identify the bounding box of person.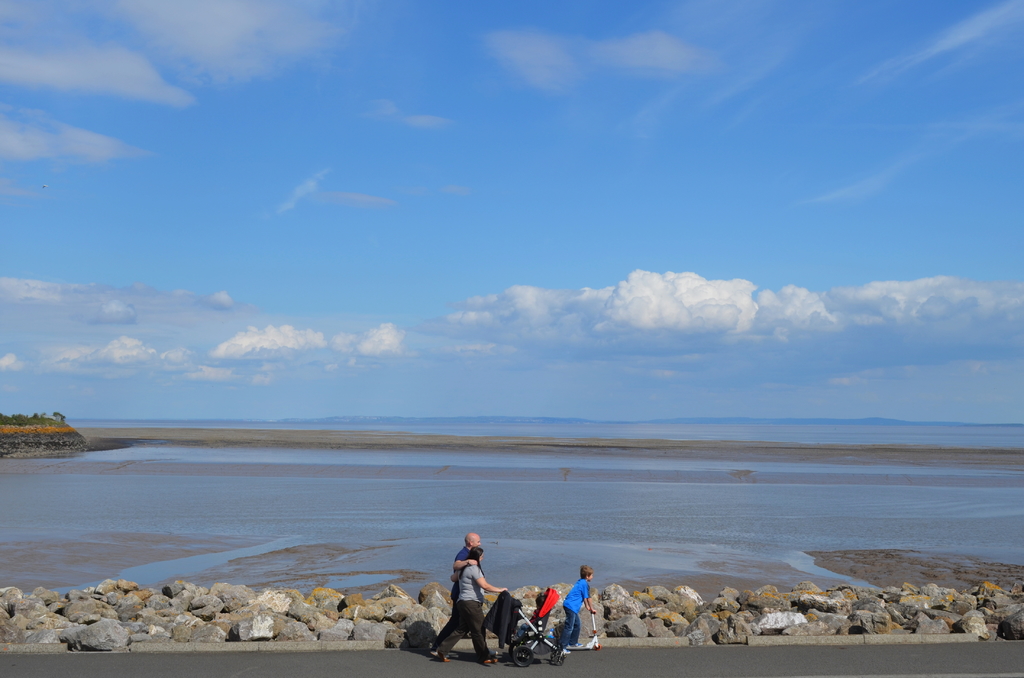
left=456, top=528, right=479, bottom=635.
